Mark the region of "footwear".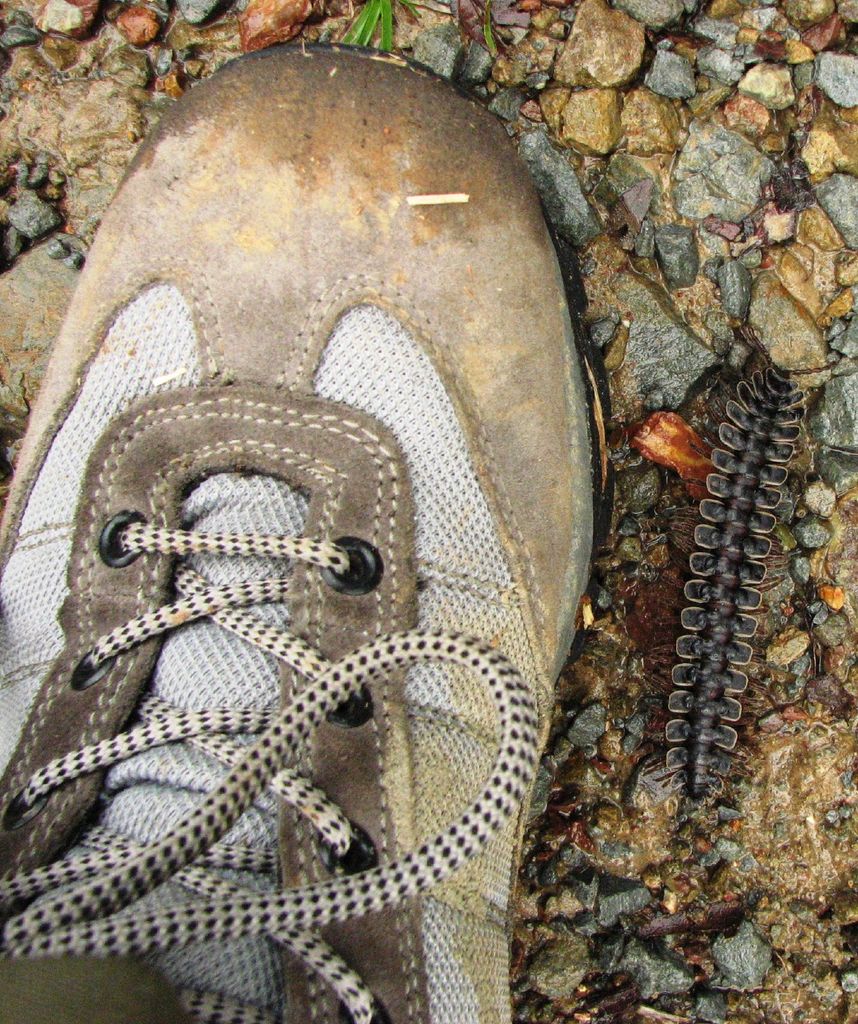
Region: {"left": 0, "top": 35, "right": 619, "bottom": 1023}.
